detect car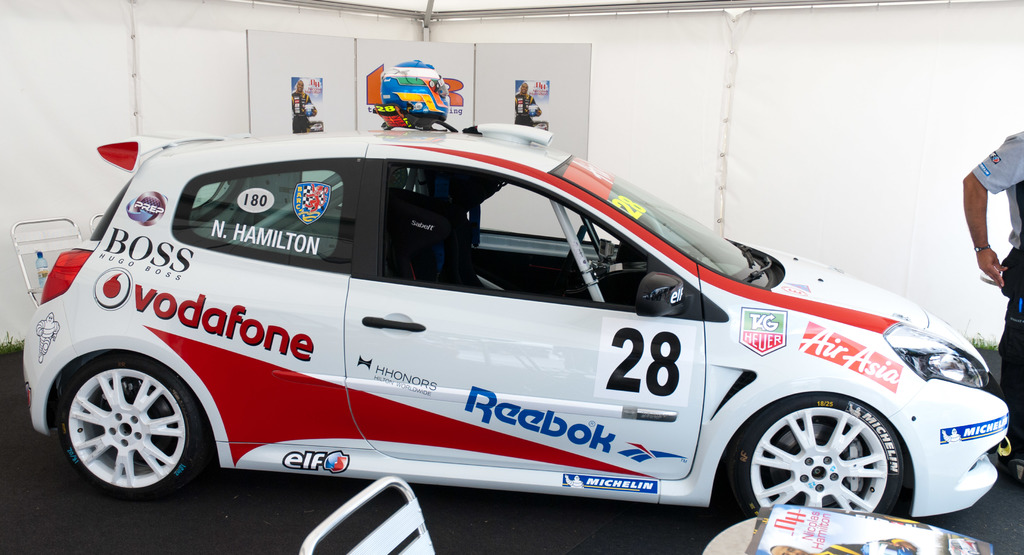
21:137:1012:519
